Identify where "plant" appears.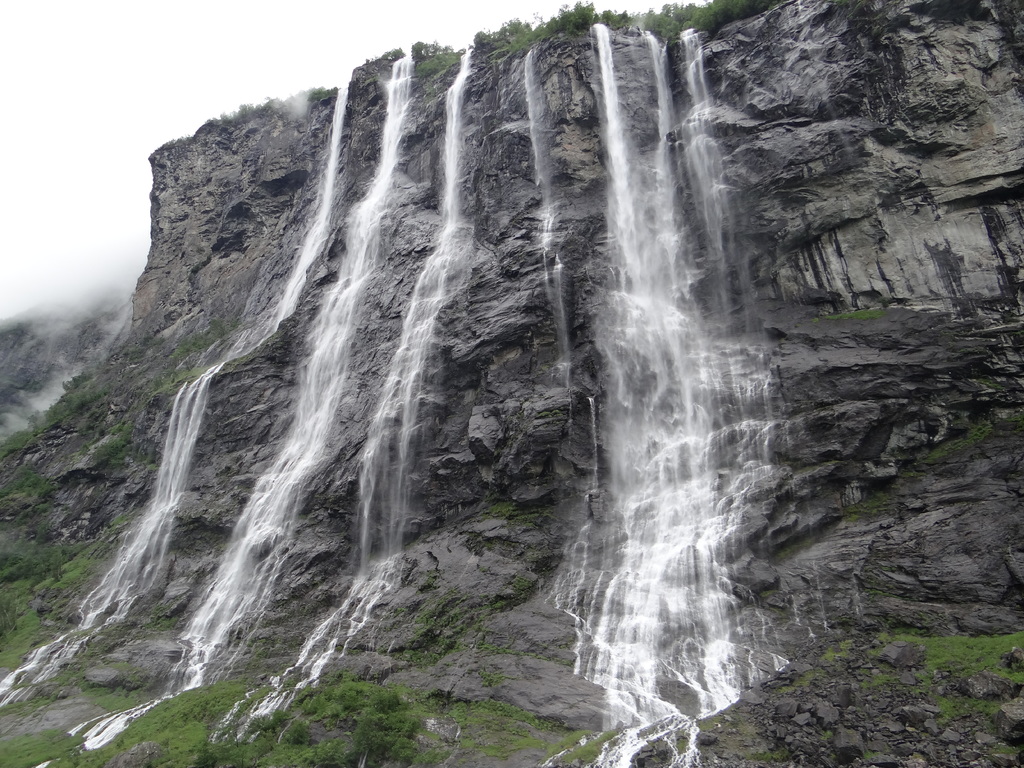
Appears at bbox=[831, 309, 881, 320].
